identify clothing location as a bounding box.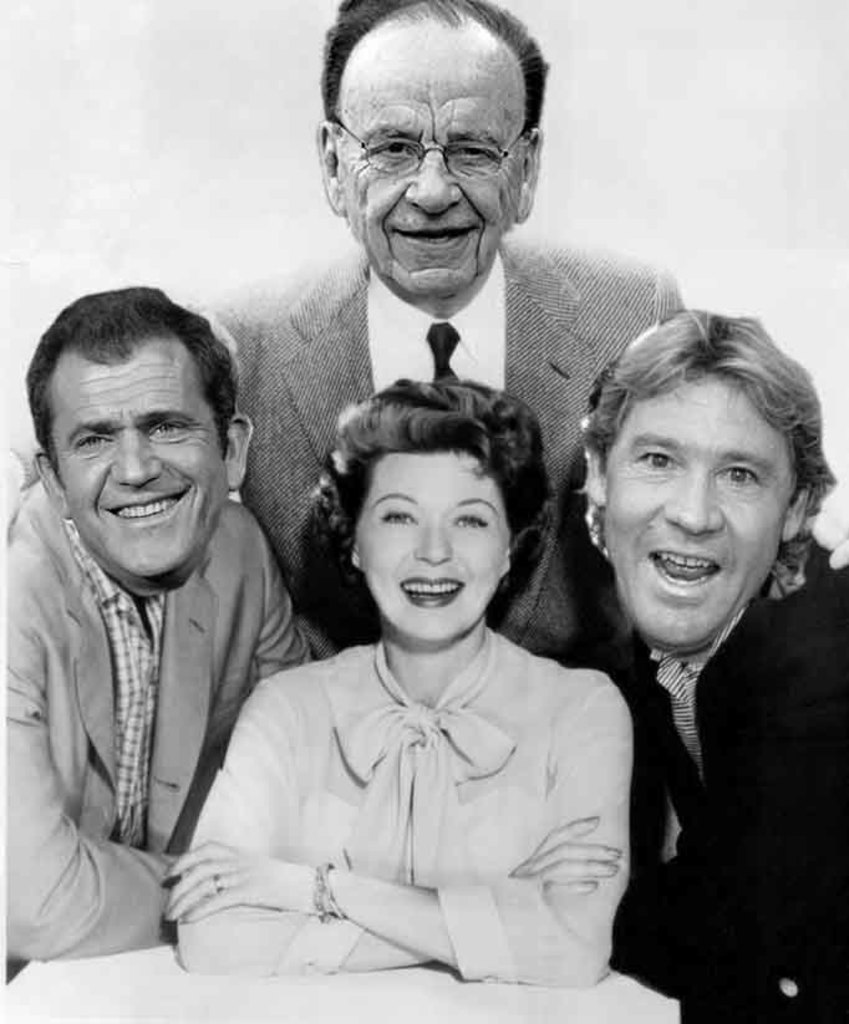
(left=590, top=521, right=848, bottom=1023).
